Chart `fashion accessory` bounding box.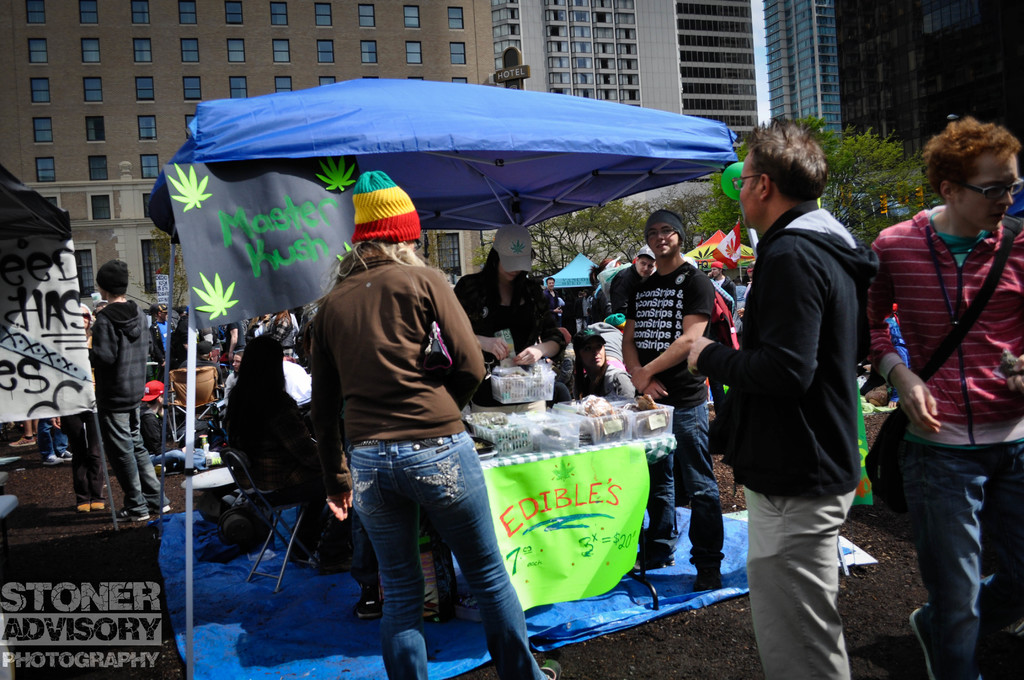
Charted: (148,303,170,316).
